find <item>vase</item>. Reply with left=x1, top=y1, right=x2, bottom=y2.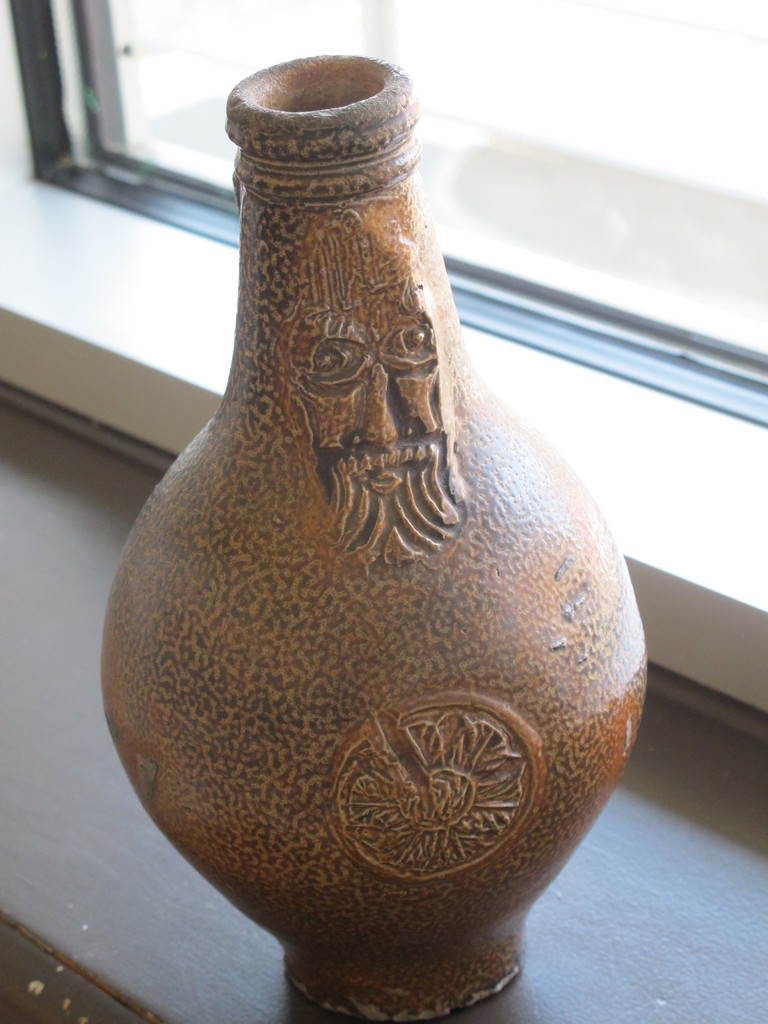
left=102, top=49, right=655, bottom=1023.
